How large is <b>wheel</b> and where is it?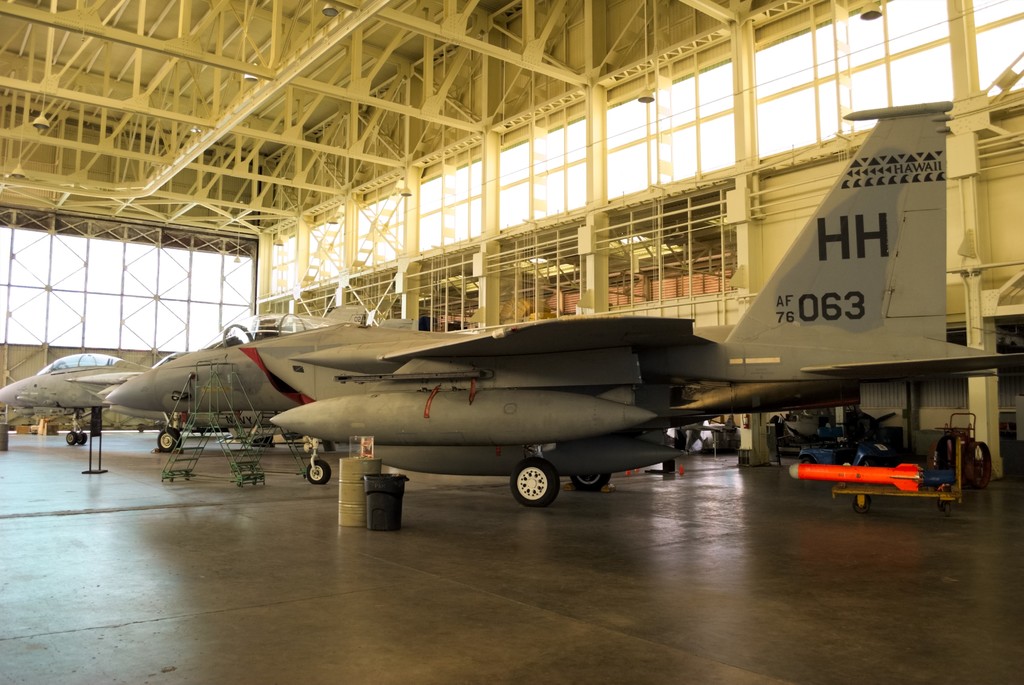
Bounding box: select_region(570, 473, 610, 492).
